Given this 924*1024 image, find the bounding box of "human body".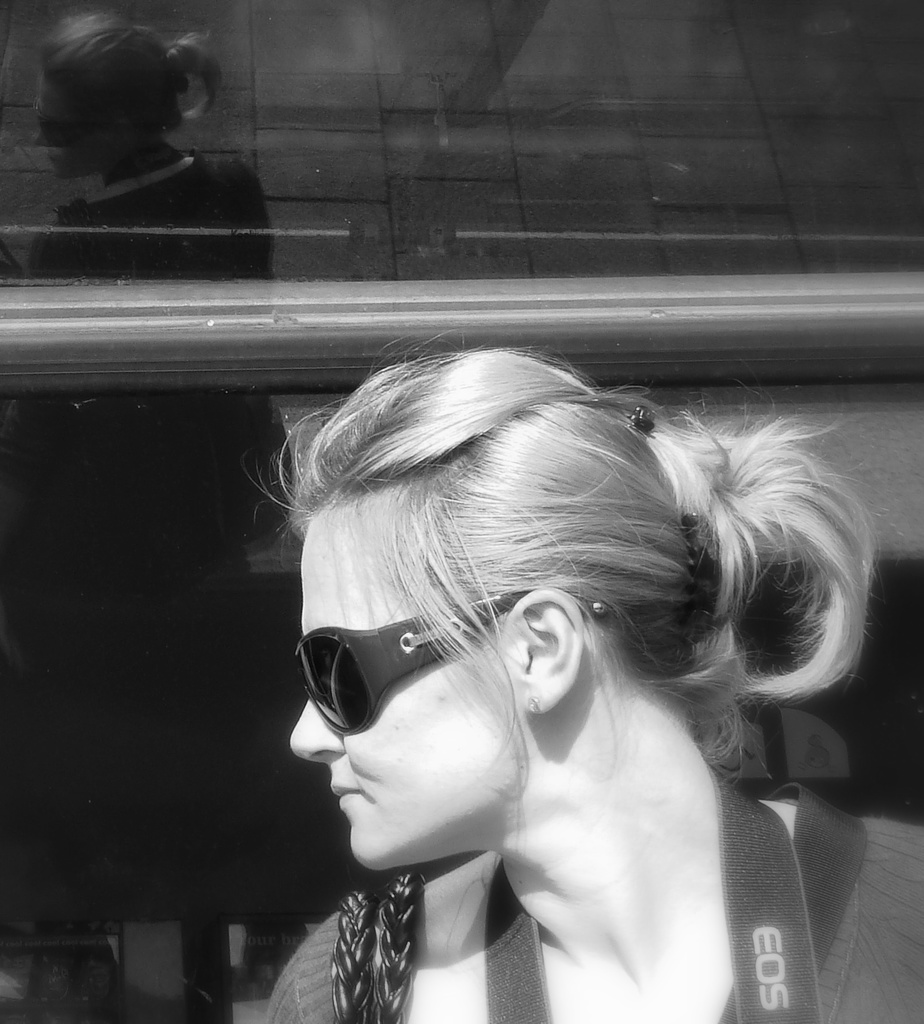
locate(200, 335, 914, 1016).
